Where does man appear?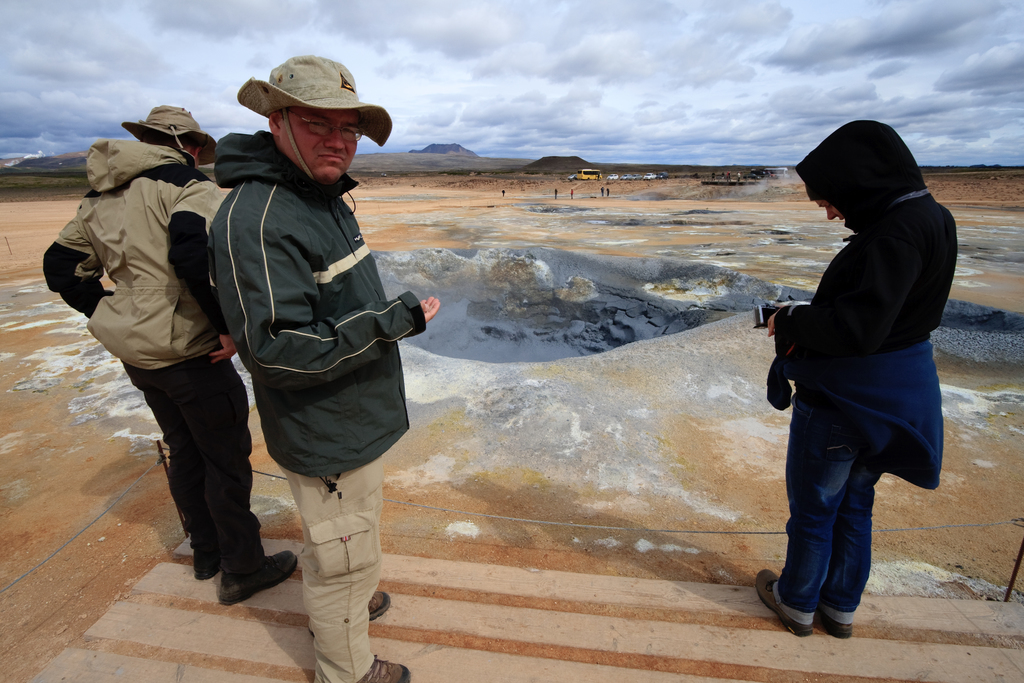
Appears at rect(571, 186, 573, 201).
